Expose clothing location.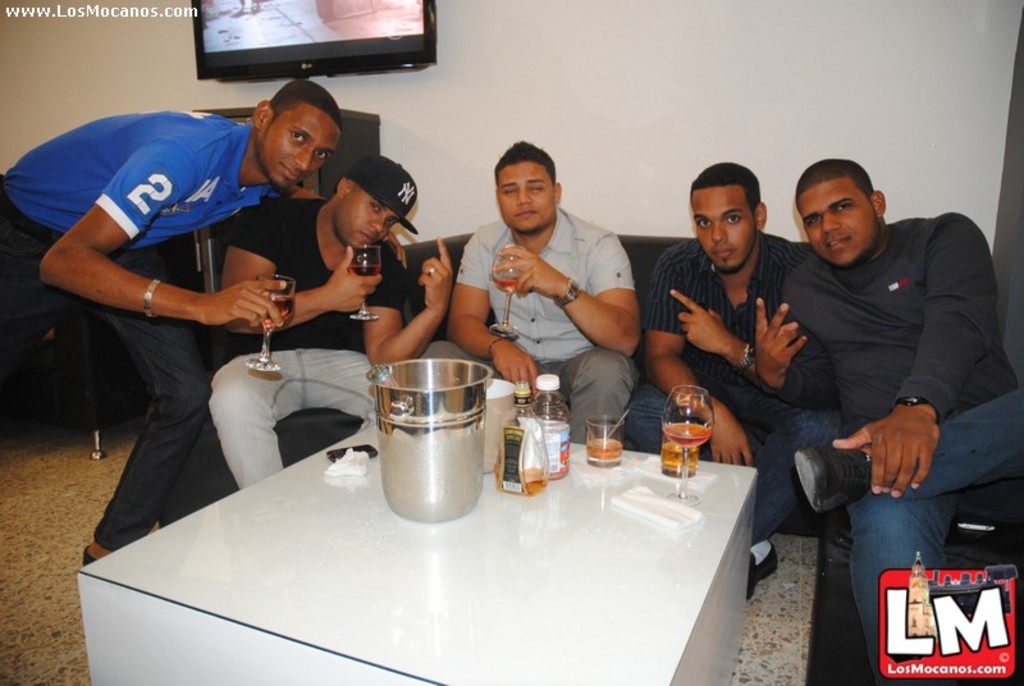
Exposed at {"x1": 407, "y1": 197, "x2": 636, "y2": 448}.
